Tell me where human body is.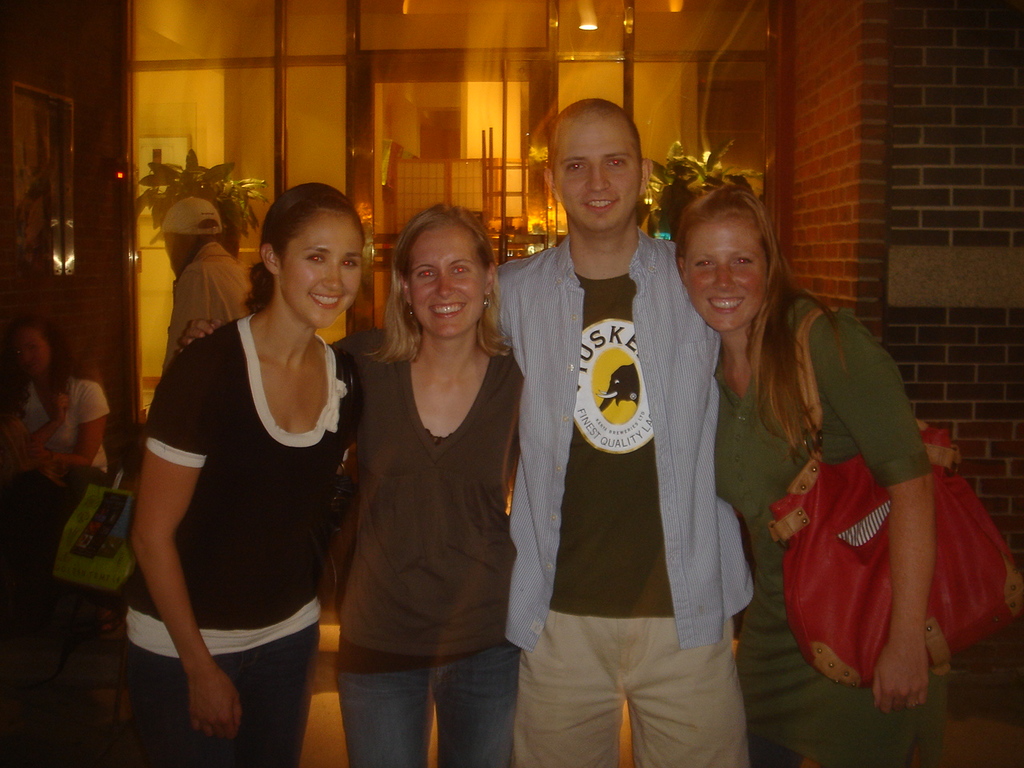
human body is at (649,190,943,766).
